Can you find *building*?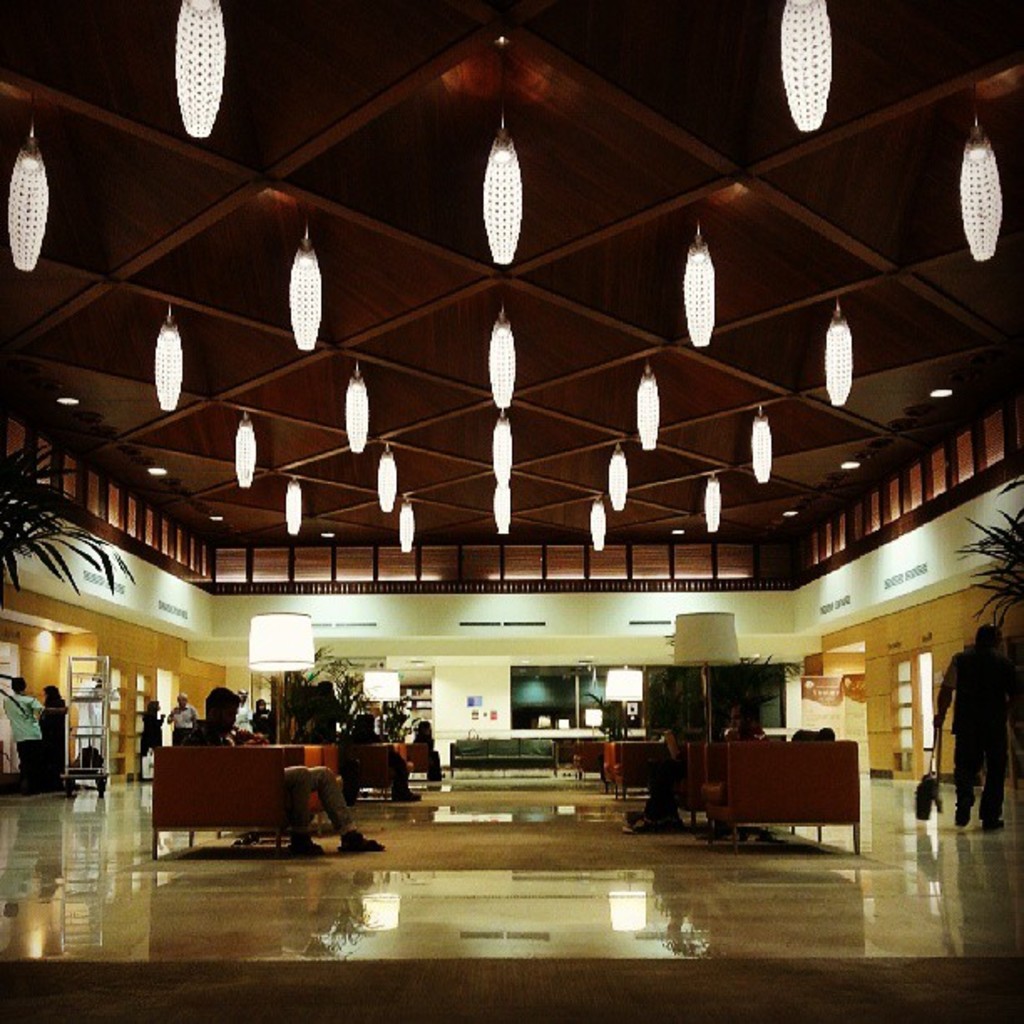
Yes, bounding box: bbox=[0, 0, 1022, 1022].
